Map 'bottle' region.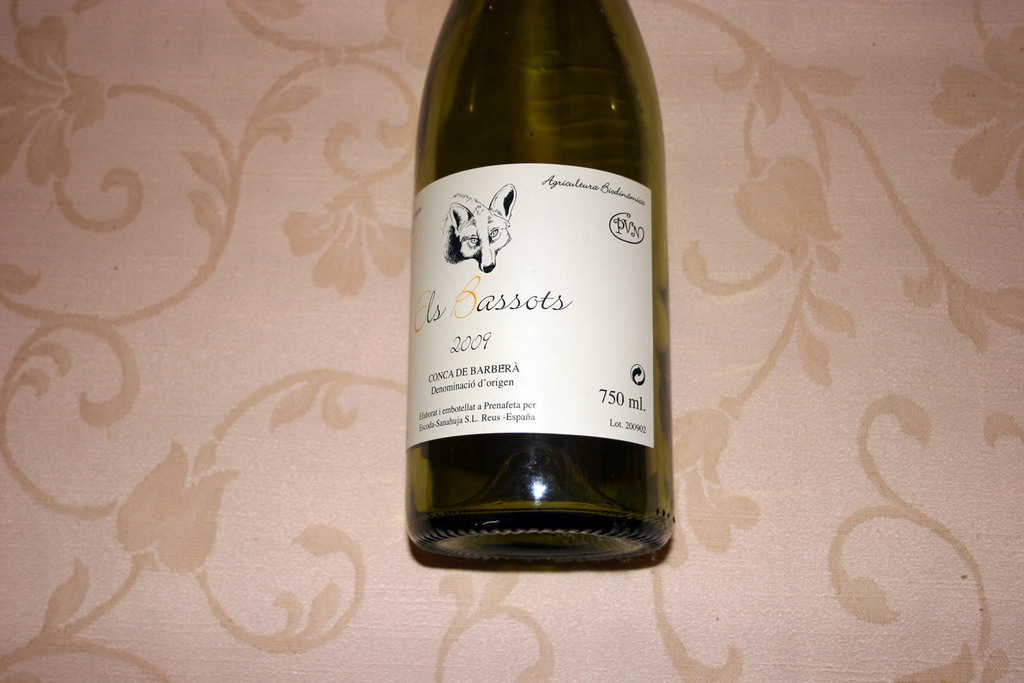
Mapped to (406, 4, 684, 547).
